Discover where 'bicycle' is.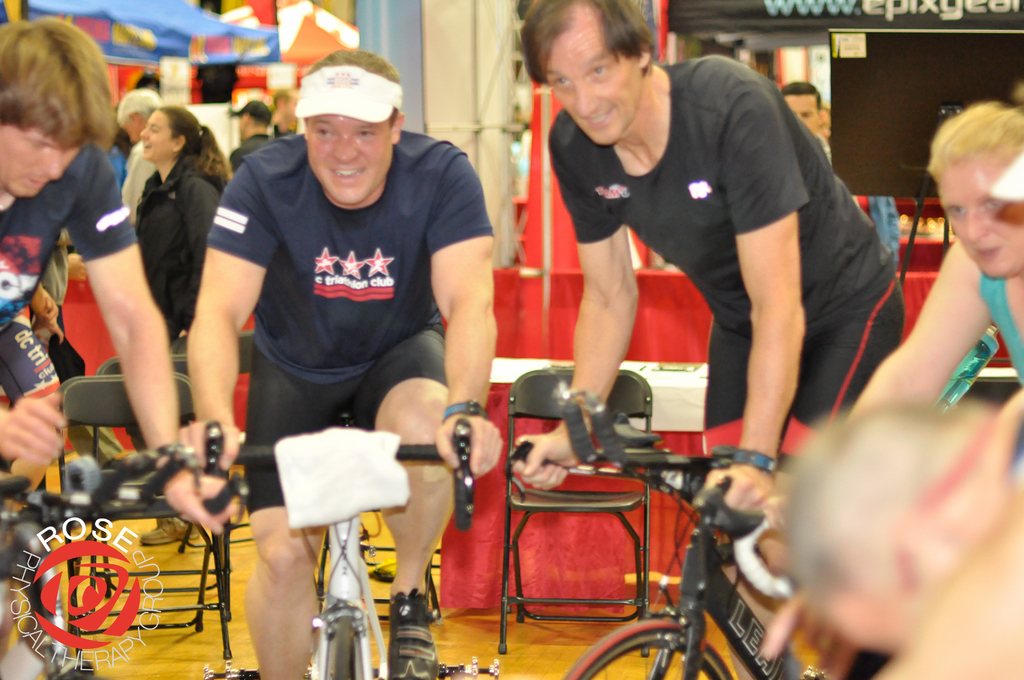
Discovered at region(205, 423, 476, 679).
